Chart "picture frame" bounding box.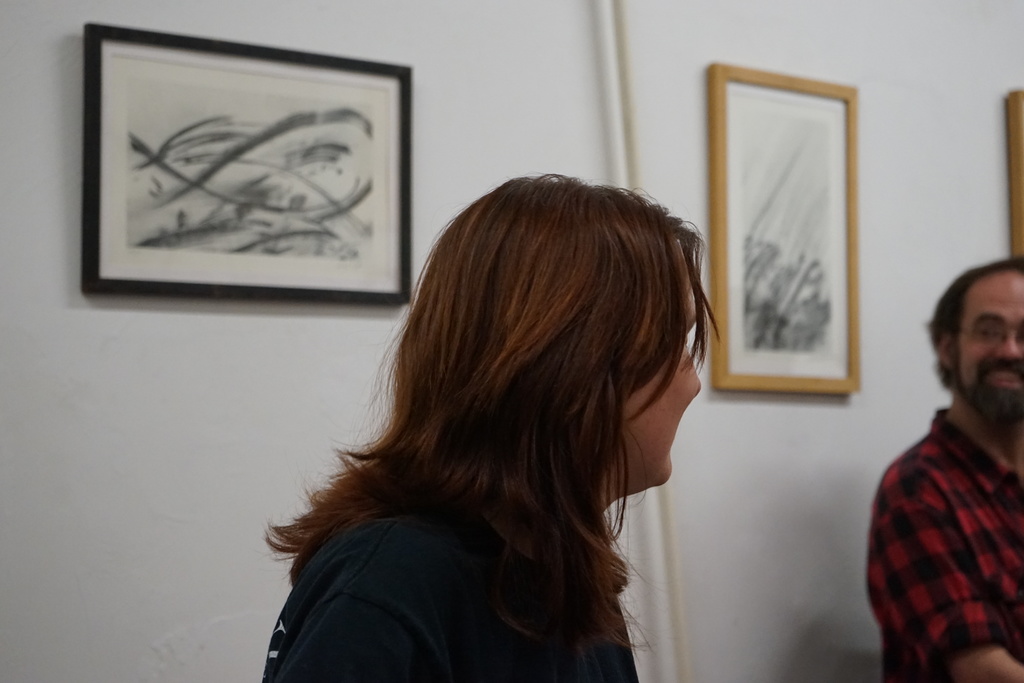
Charted: Rect(54, 31, 435, 334).
